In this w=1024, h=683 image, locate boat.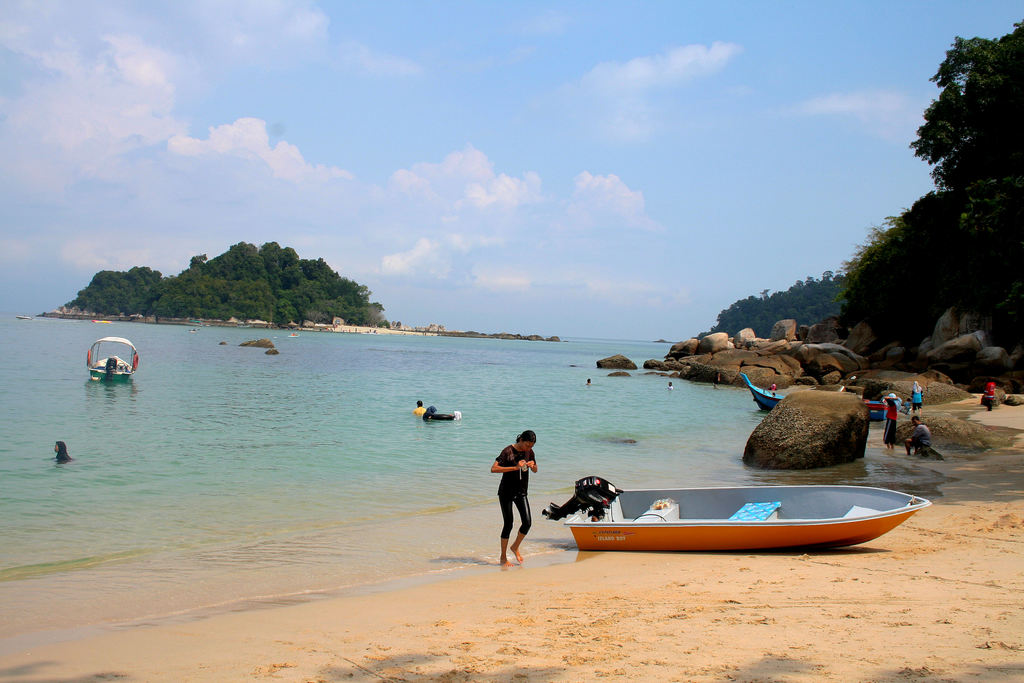
Bounding box: l=547, t=481, r=929, b=560.
